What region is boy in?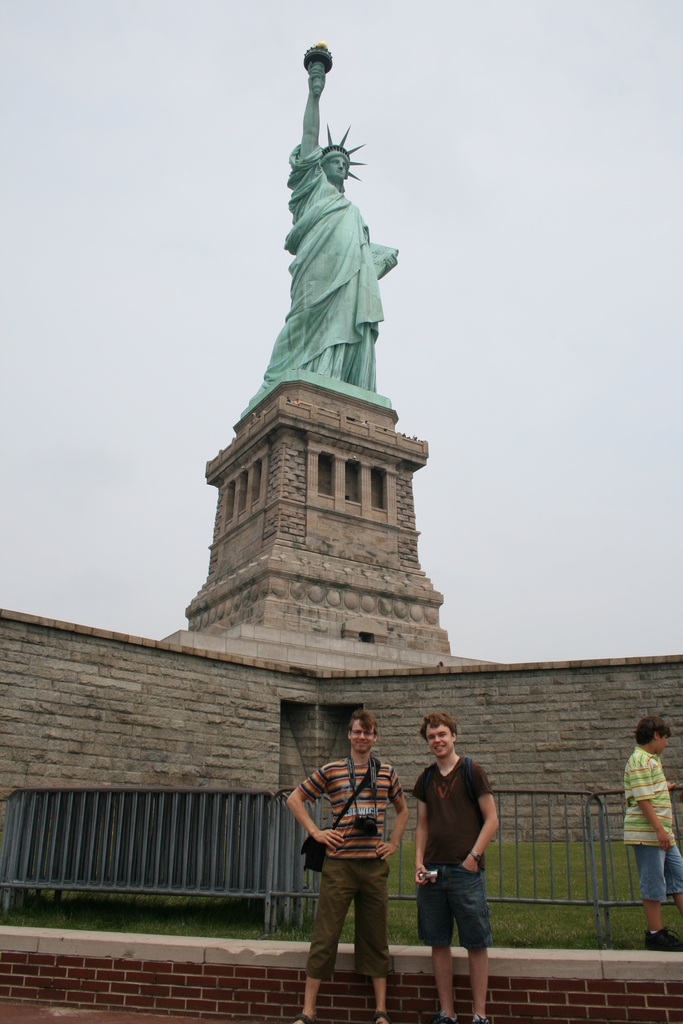
<box>287,718,429,997</box>.
